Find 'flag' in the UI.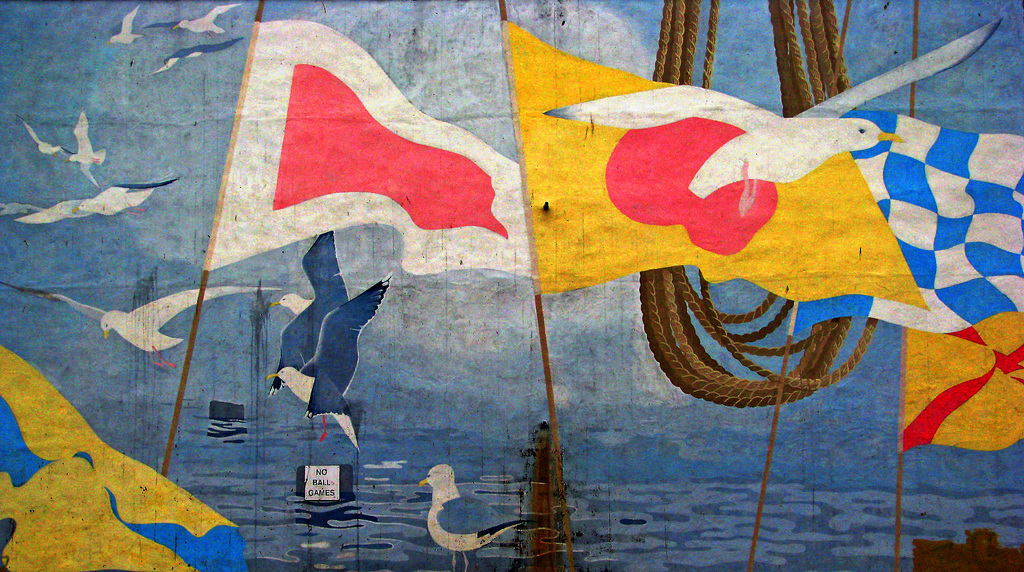
UI element at 512 15 959 325.
